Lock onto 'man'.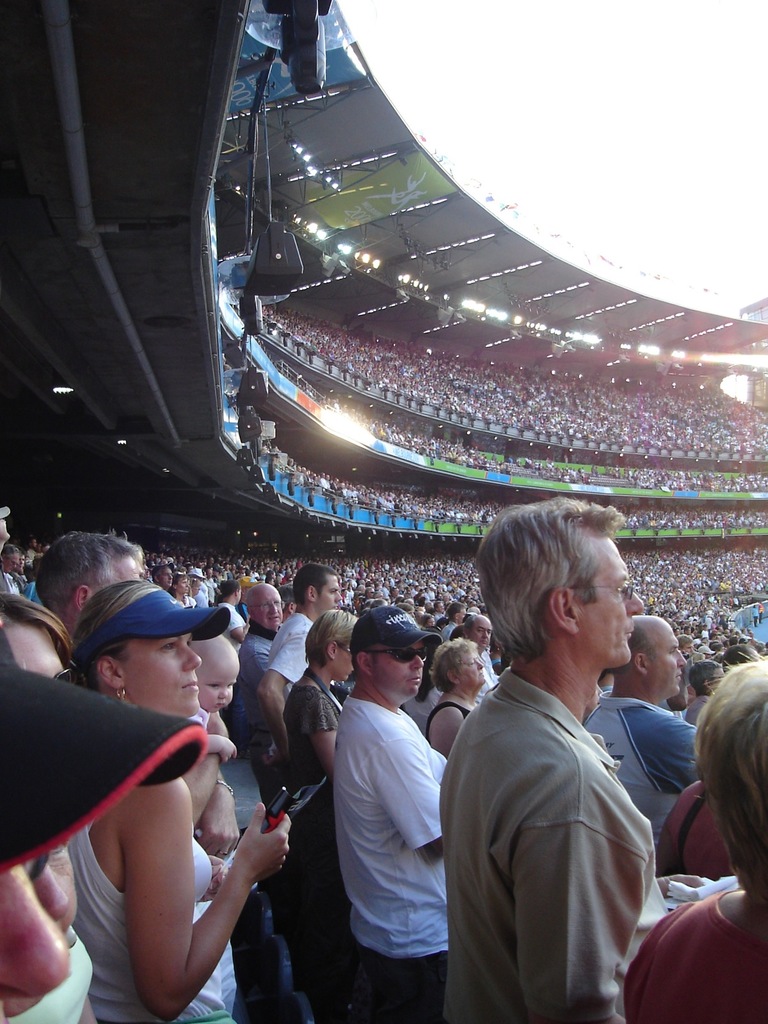
Locked: left=336, top=607, right=448, bottom=1023.
